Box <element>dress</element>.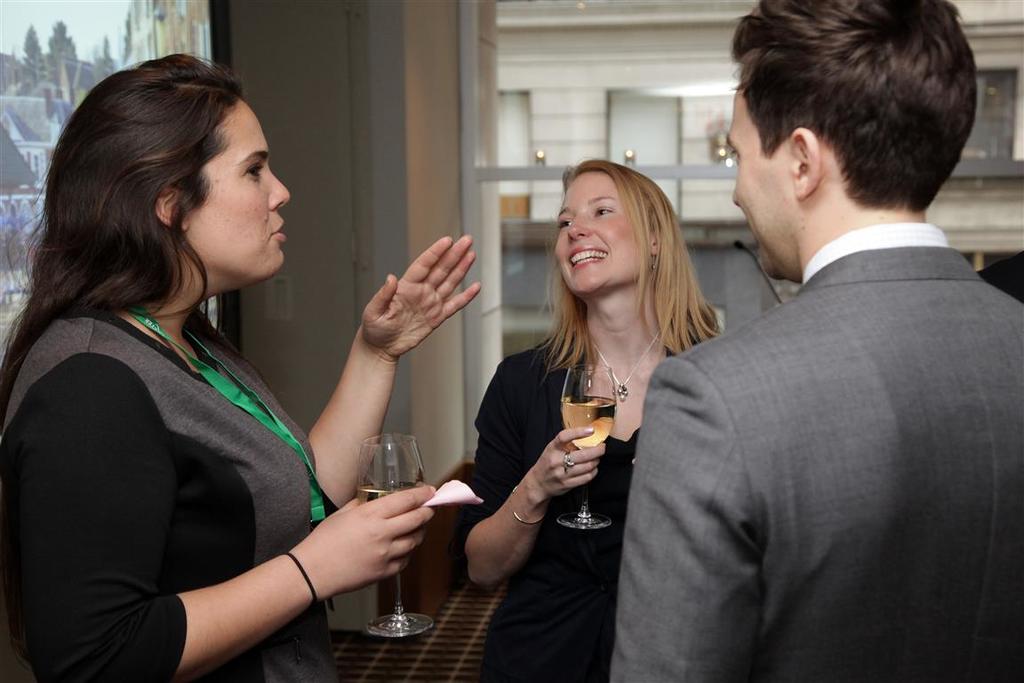
(left=448, top=319, right=708, bottom=682).
